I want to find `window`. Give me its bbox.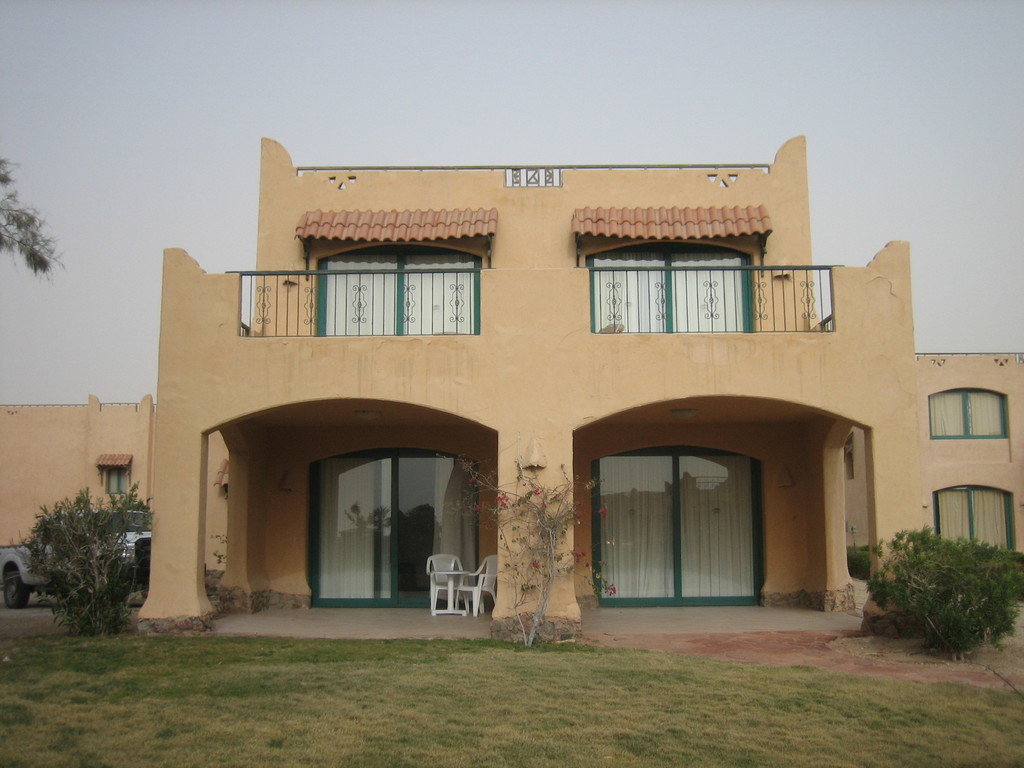
(932, 483, 1021, 555).
